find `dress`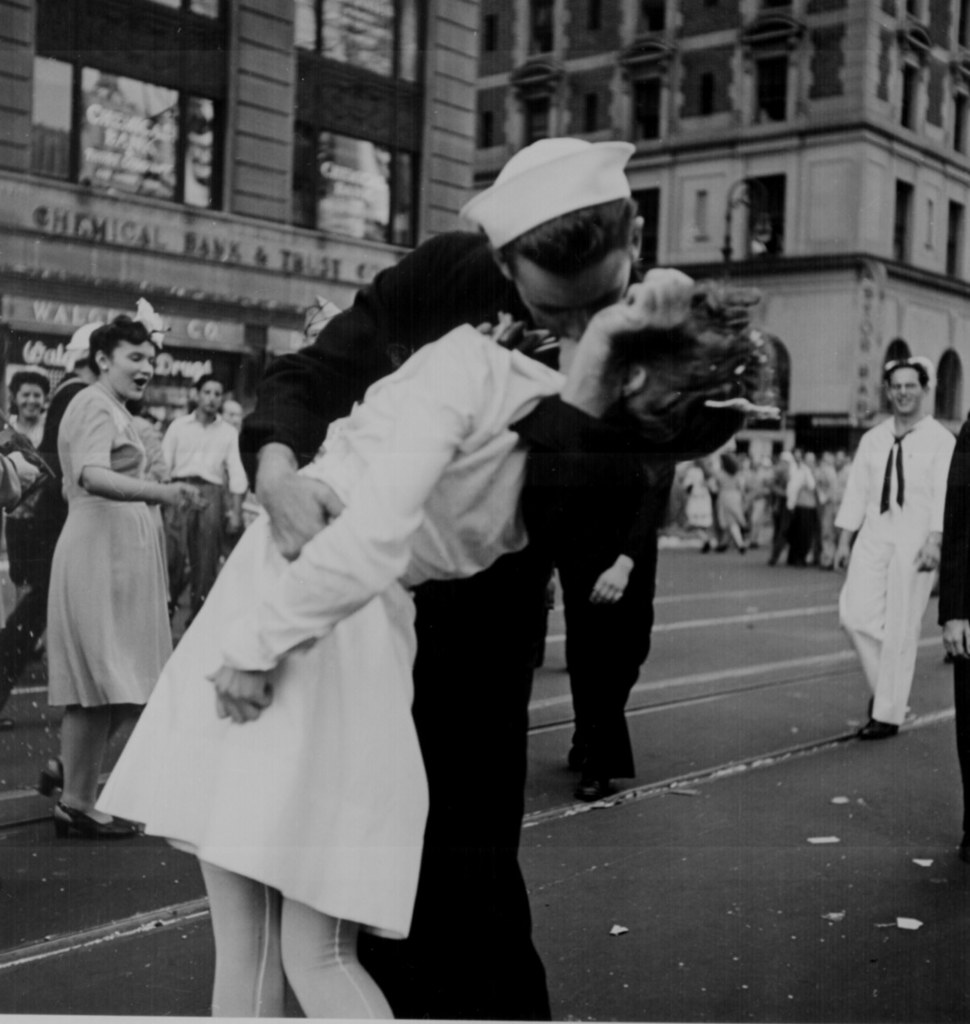
<bbox>44, 383, 172, 711</bbox>
